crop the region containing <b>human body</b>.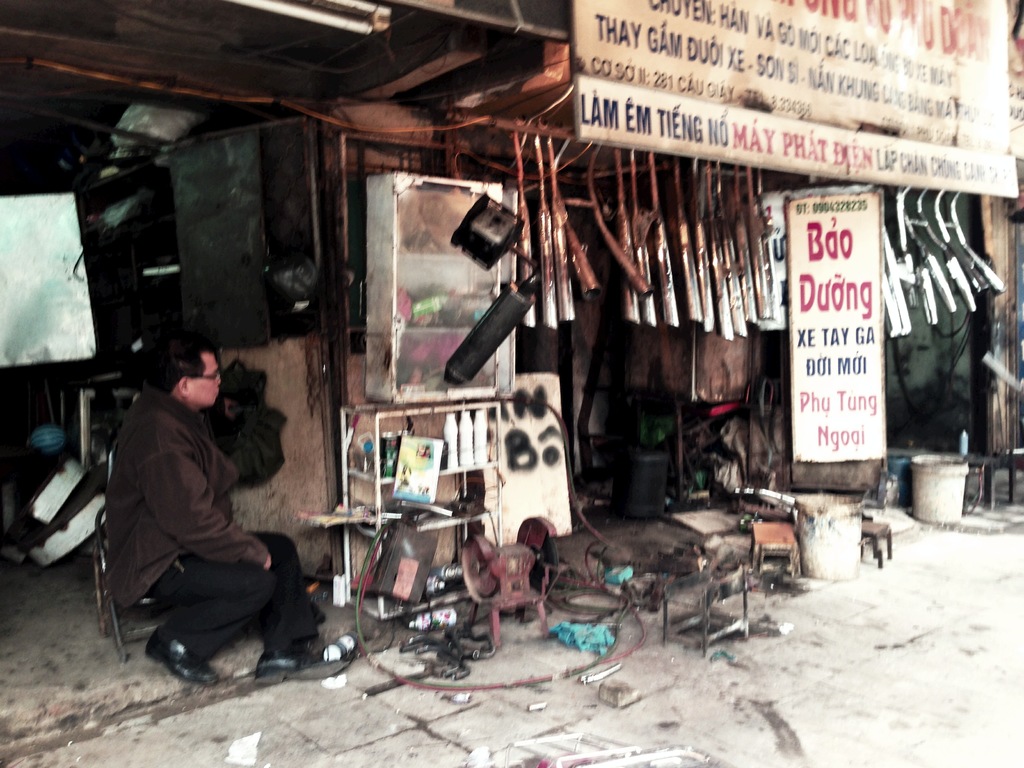
Crop region: (left=99, top=324, right=349, bottom=679).
